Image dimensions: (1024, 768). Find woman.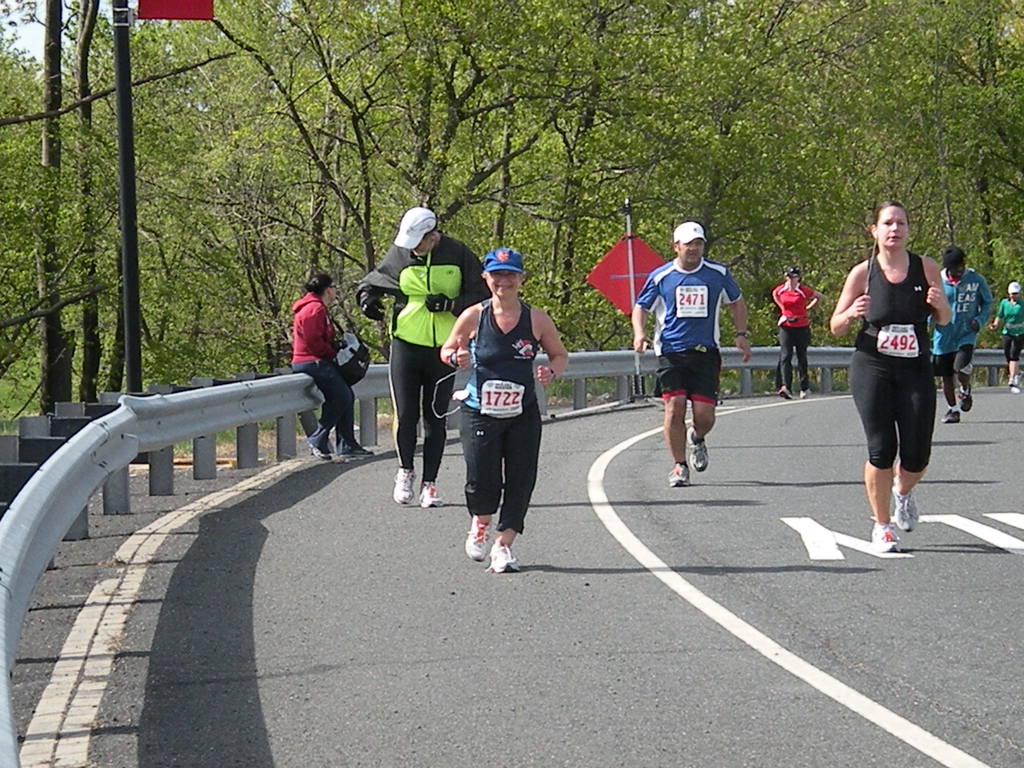
detection(836, 203, 958, 555).
